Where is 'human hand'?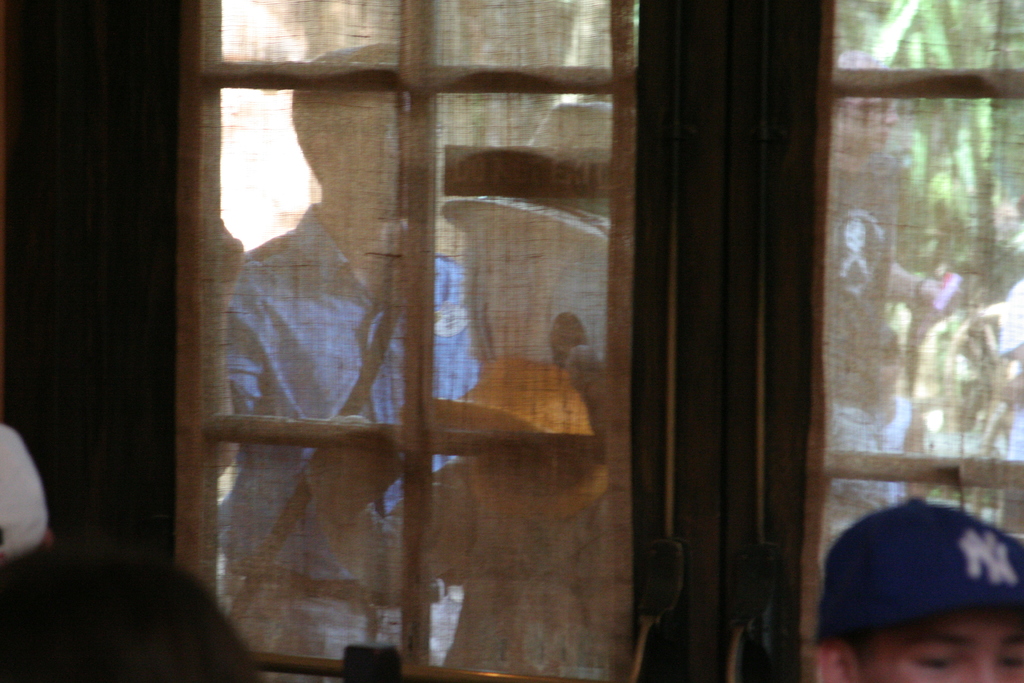
x1=221 y1=219 x2=244 y2=319.
